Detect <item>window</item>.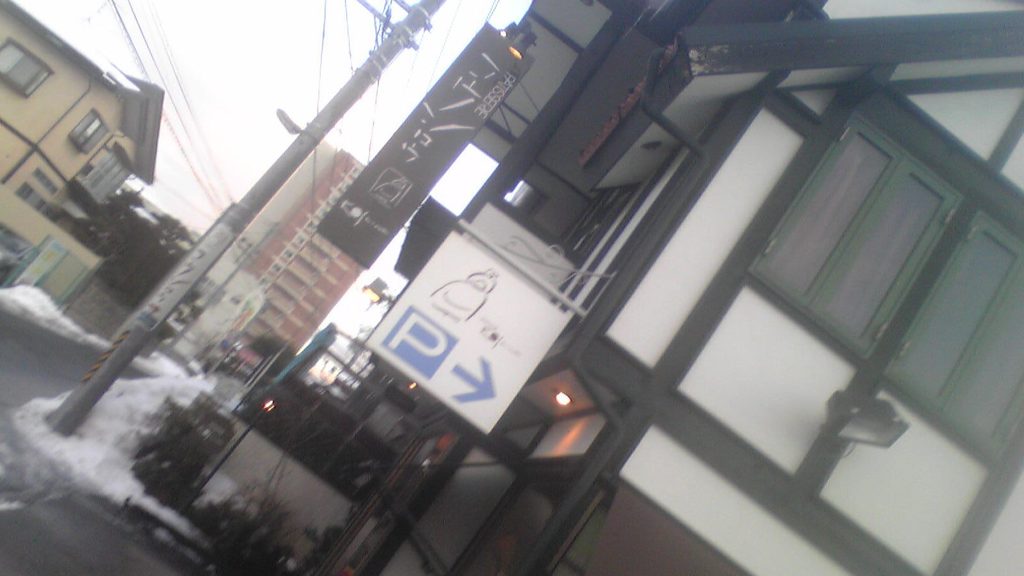
Detected at BBox(75, 143, 134, 209).
